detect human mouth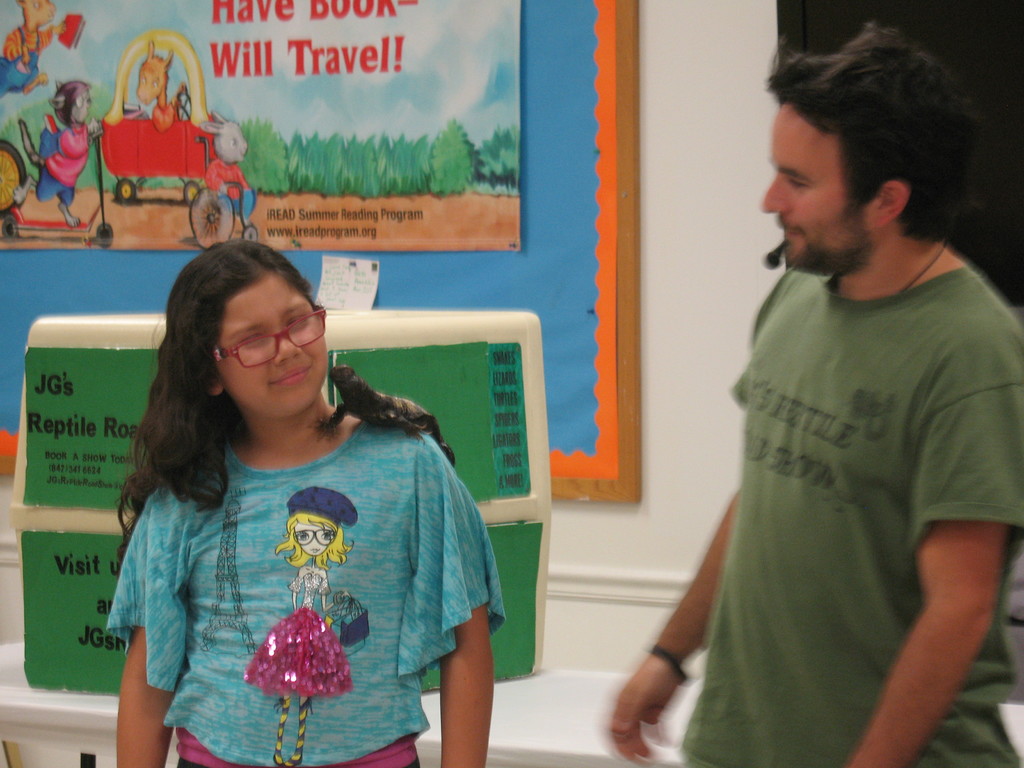
select_region(255, 362, 316, 395)
